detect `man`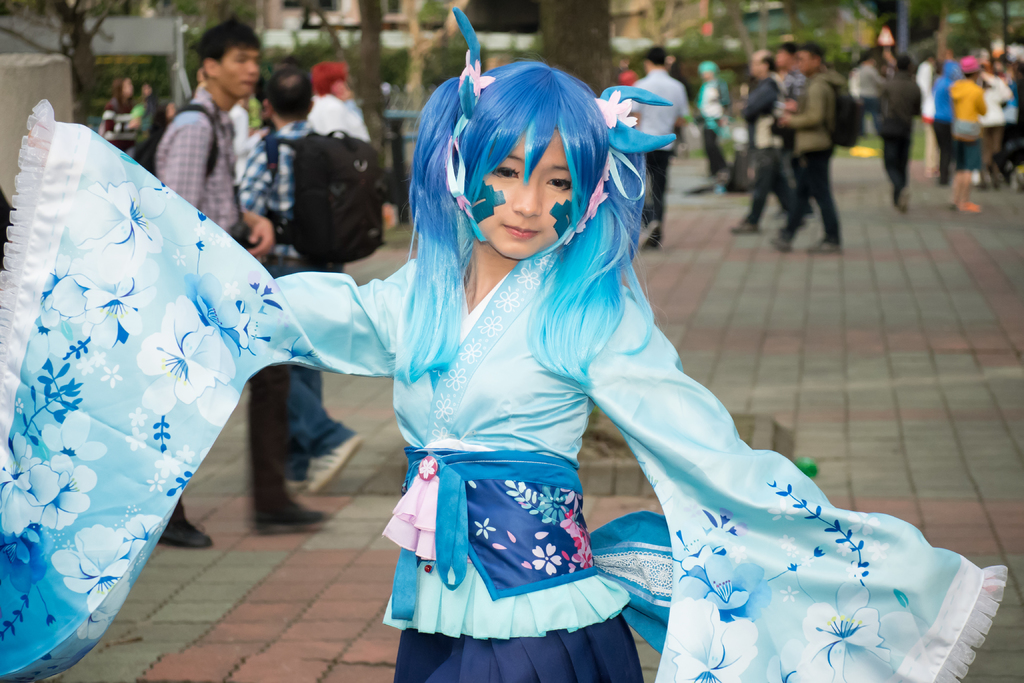
{"left": 157, "top": 20, "right": 334, "bottom": 542}
